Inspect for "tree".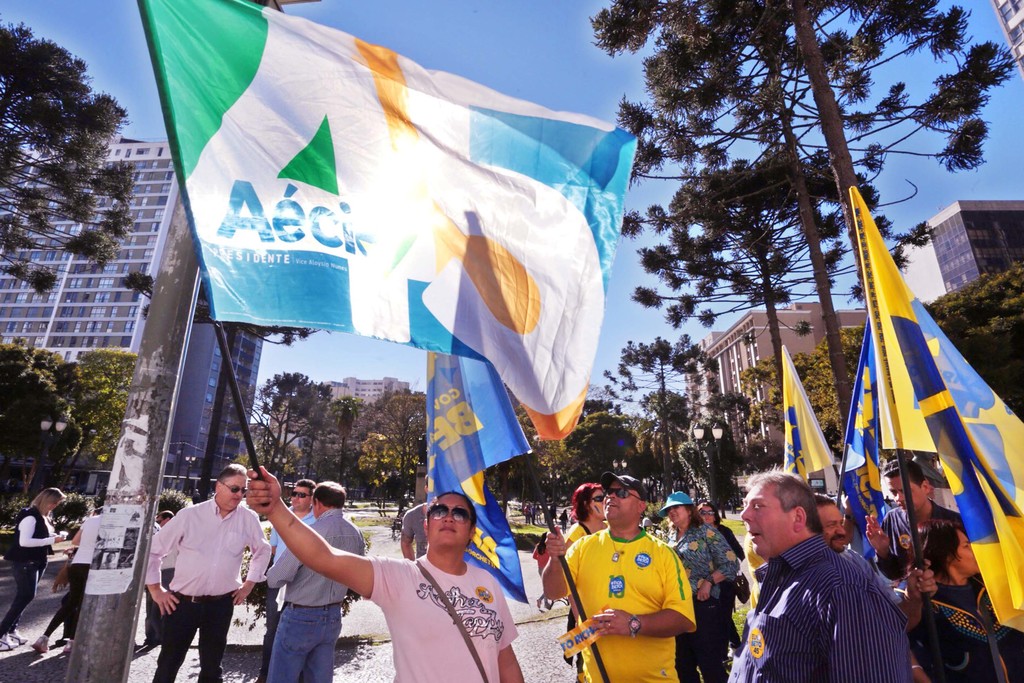
Inspection: (10,25,123,326).
